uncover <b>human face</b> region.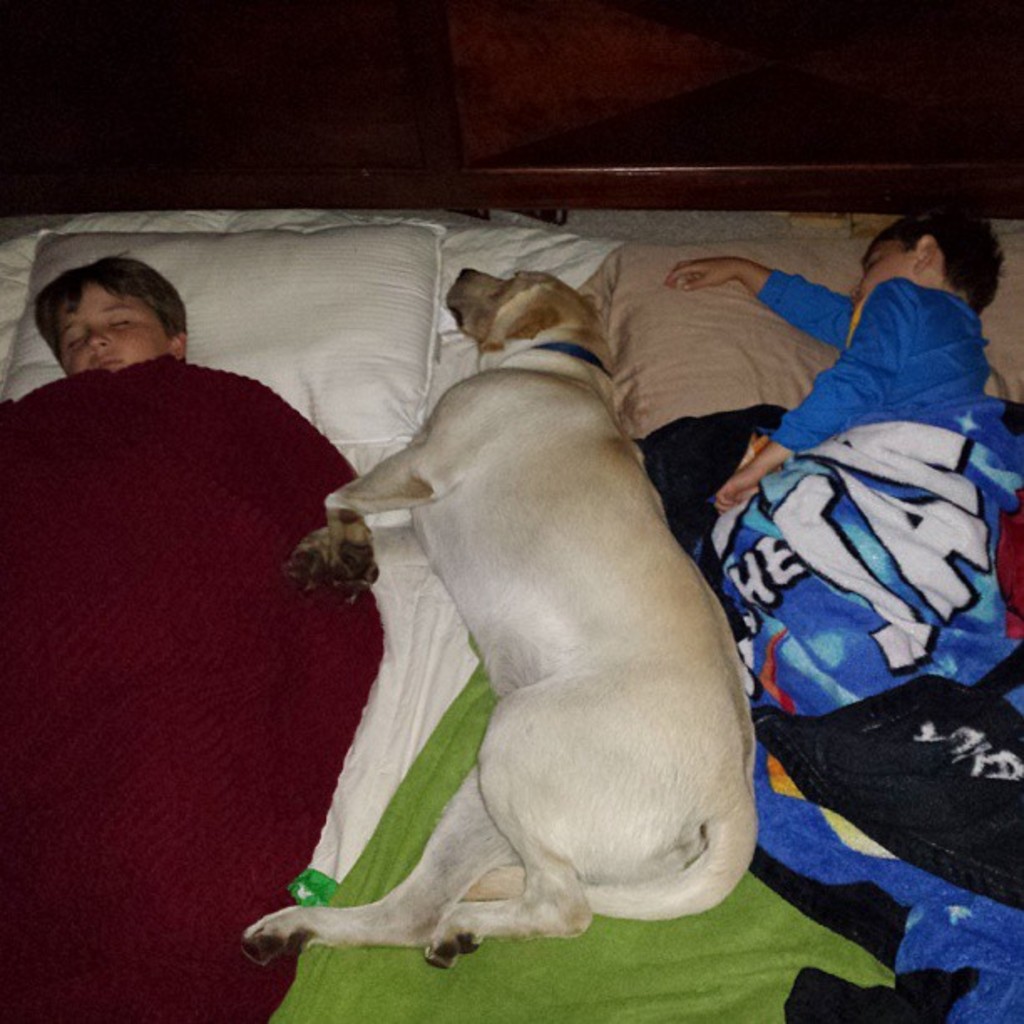
Uncovered: [860, 231, 917, 301].
